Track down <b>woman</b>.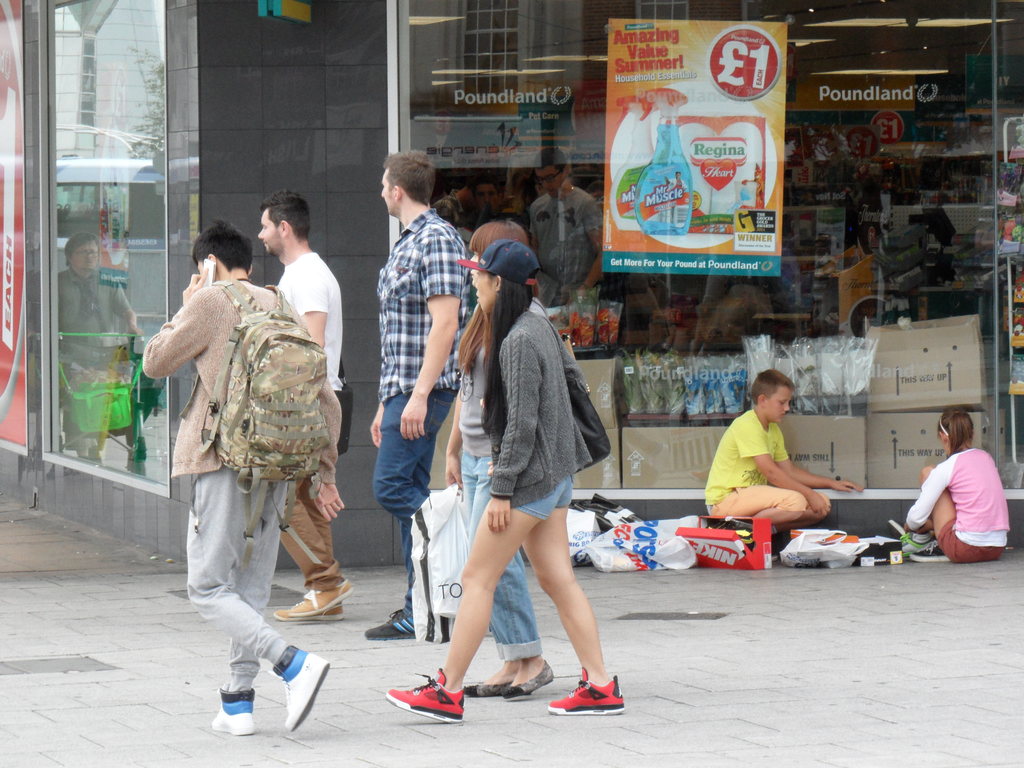
Tracked to (445, 220, 554, 700).
